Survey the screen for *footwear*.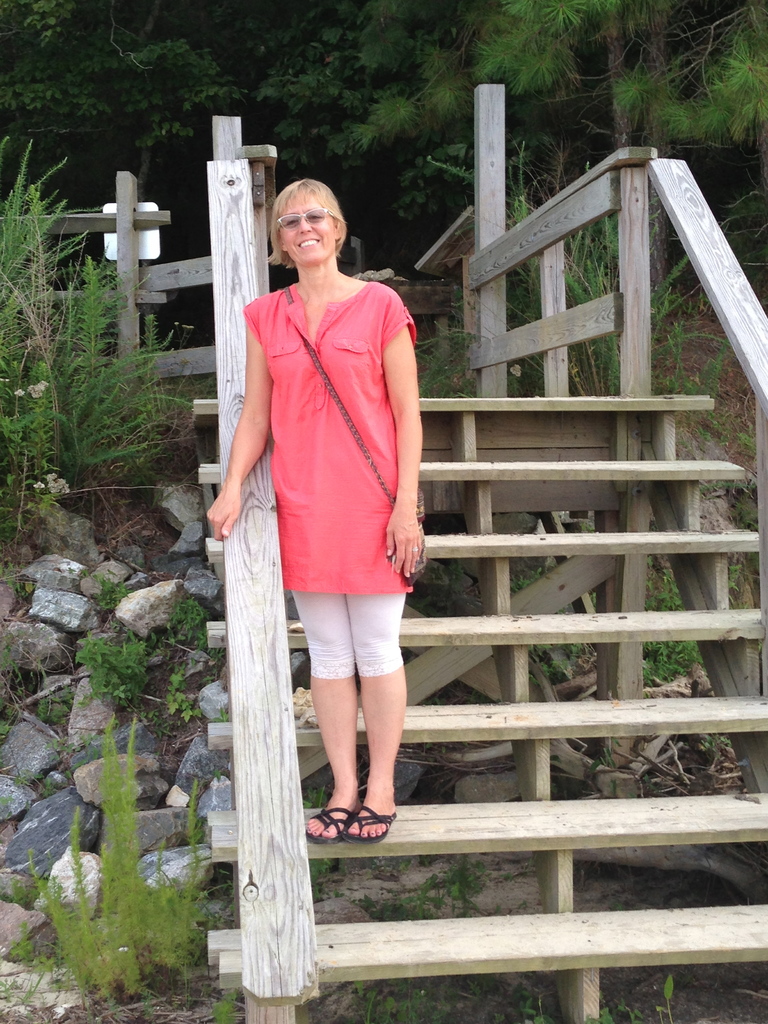
Survey found: rect(301, 805, 357, 844).
